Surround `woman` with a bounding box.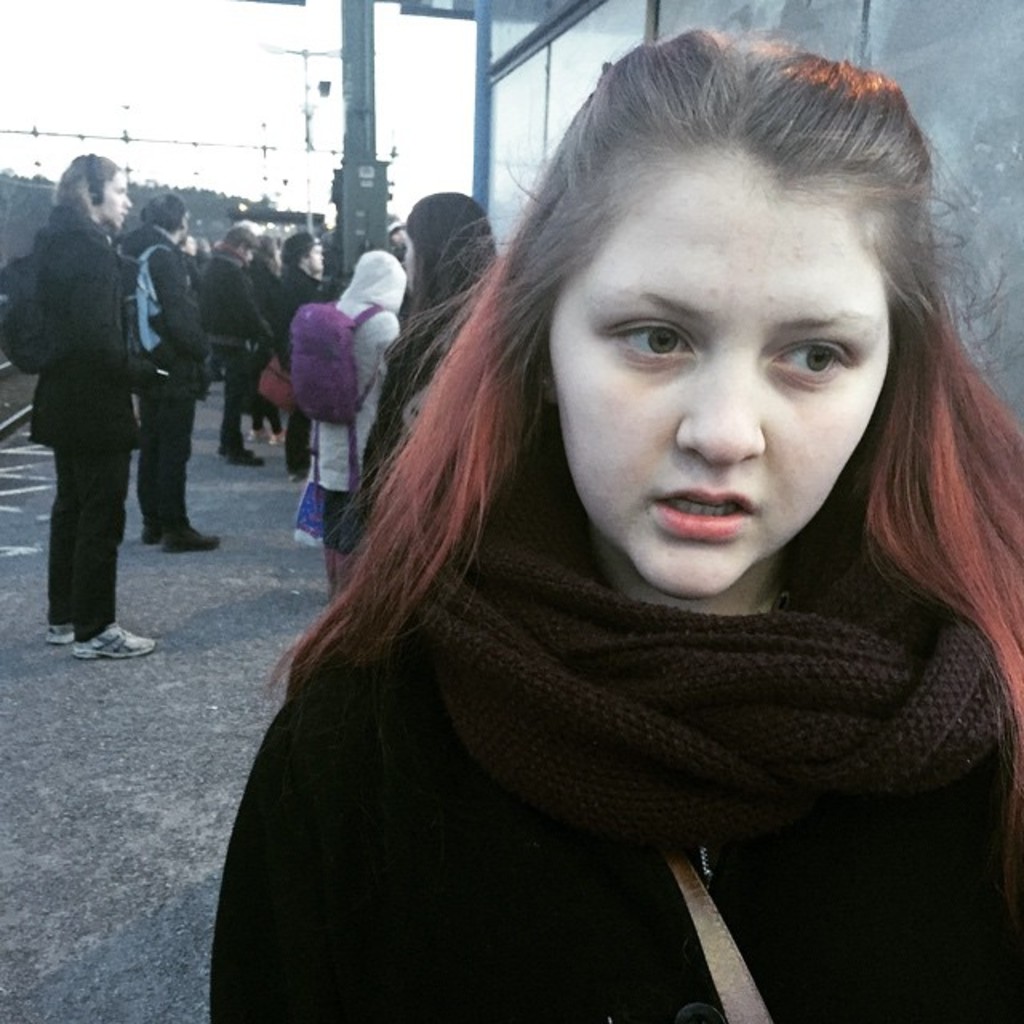
l=278, t=229, r=330, b=477.
